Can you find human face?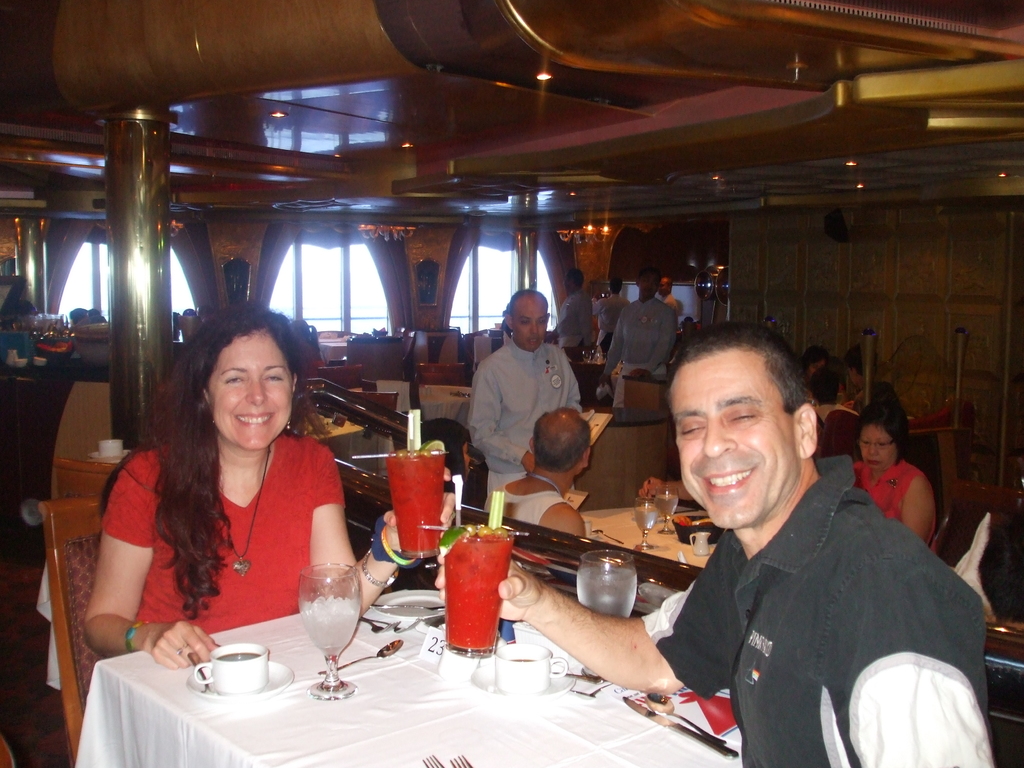
Yes, bounding box: <bbox>208, 338, 290, 458</bbox>.
